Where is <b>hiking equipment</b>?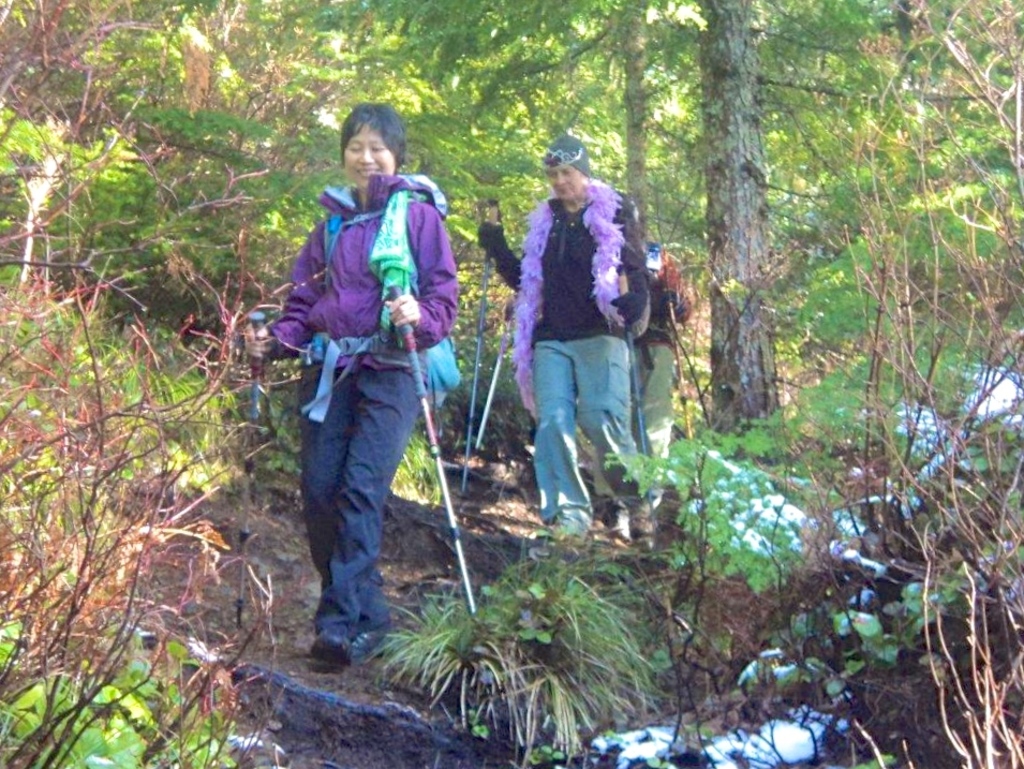
rect(666, 291, 696, 441).
